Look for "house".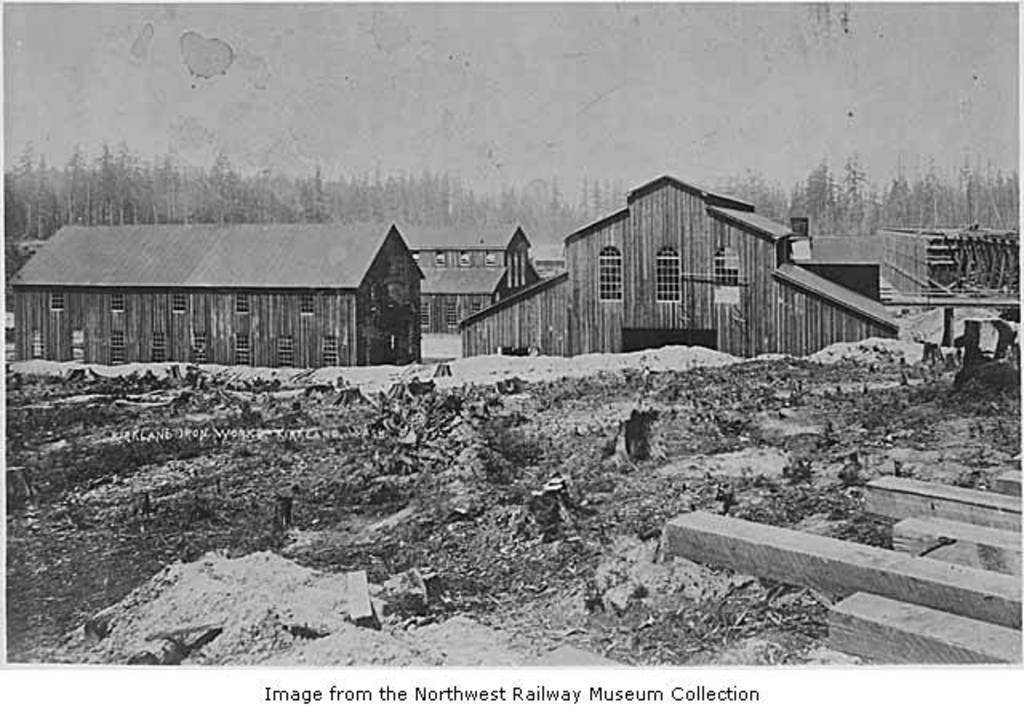
Found: [left=499, top=157, right=899, bottom=350].
